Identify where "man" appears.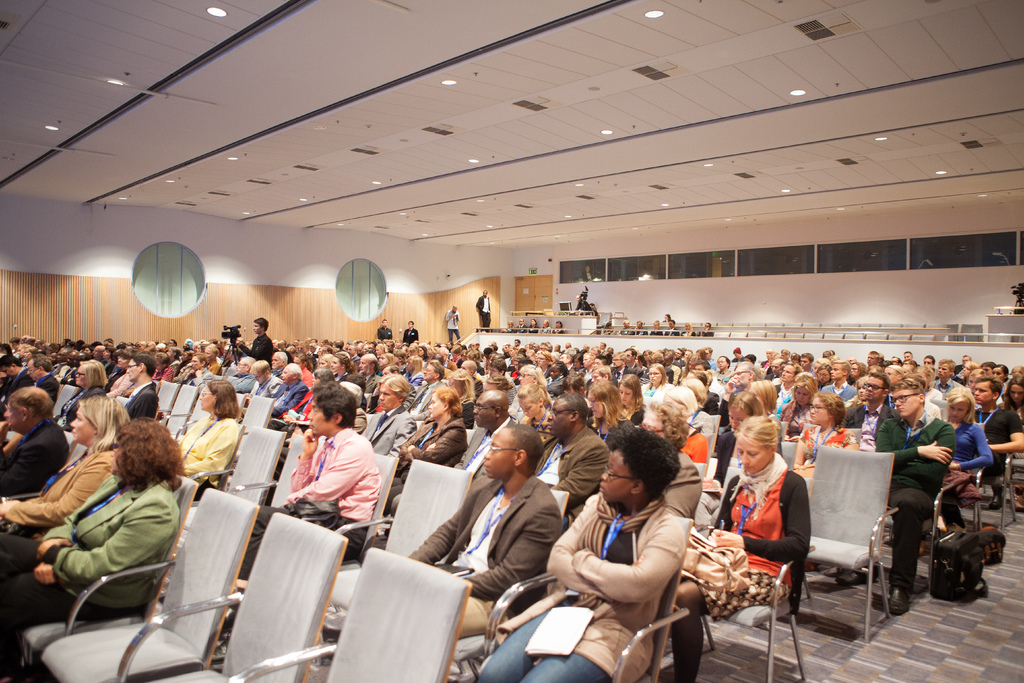
Appears at bbox=(868, 379, 955, 613).
